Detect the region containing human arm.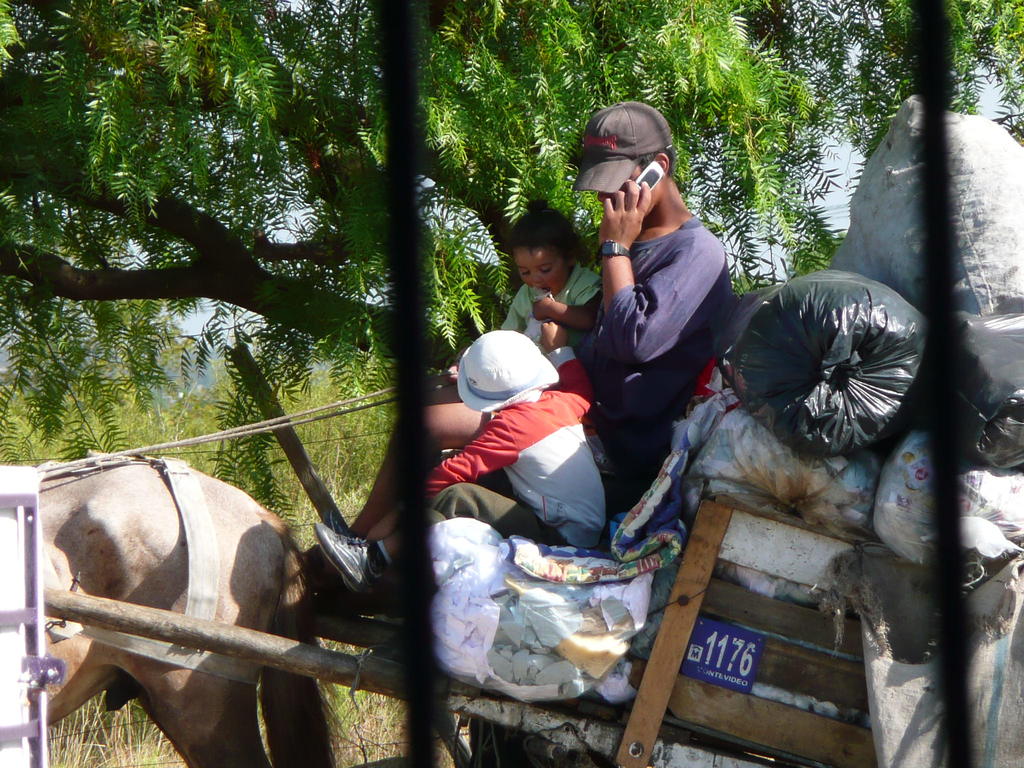
<region>590, 171, 724, 368</region>.
